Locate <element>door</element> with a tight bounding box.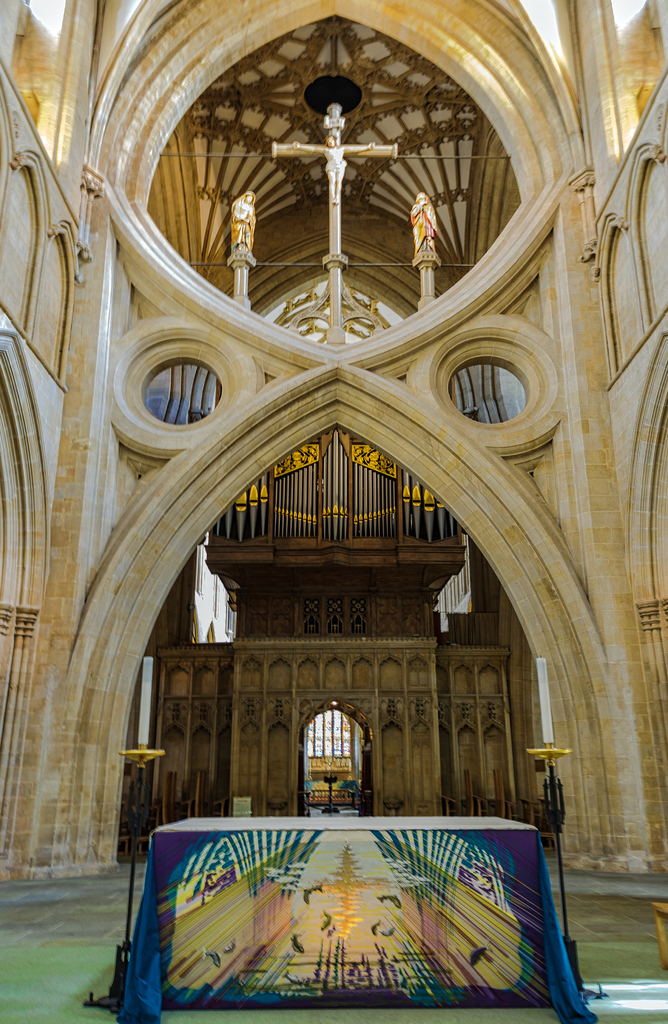
crop(298, 727, 313, 822).
